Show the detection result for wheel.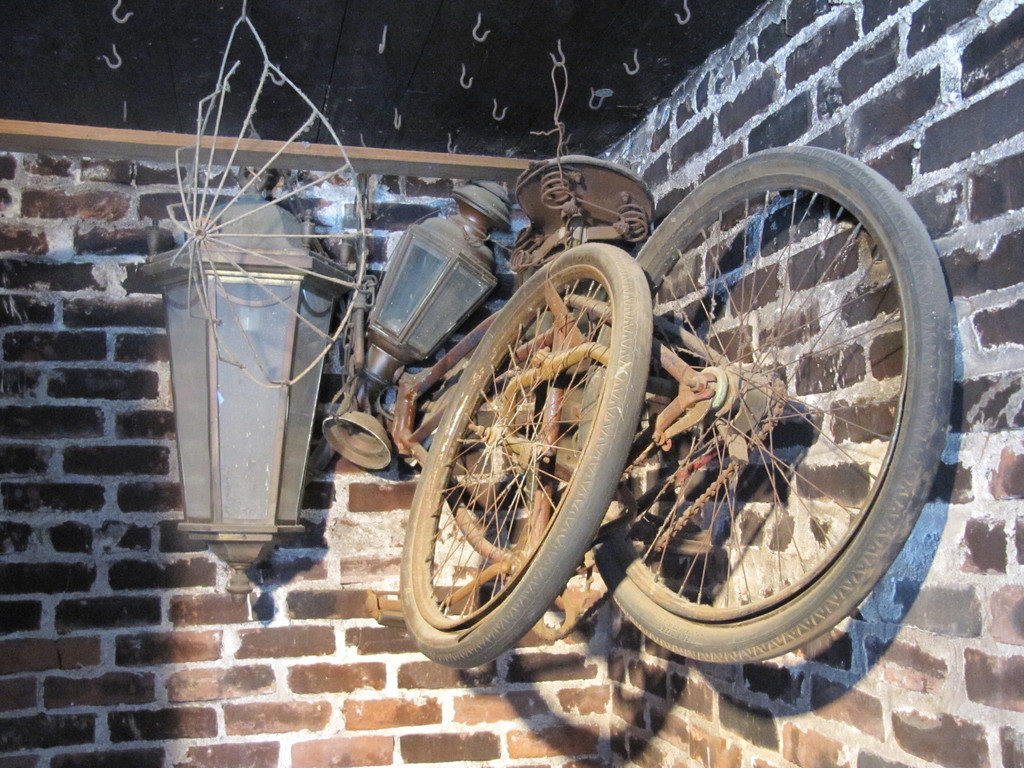
410 239 646 658.
